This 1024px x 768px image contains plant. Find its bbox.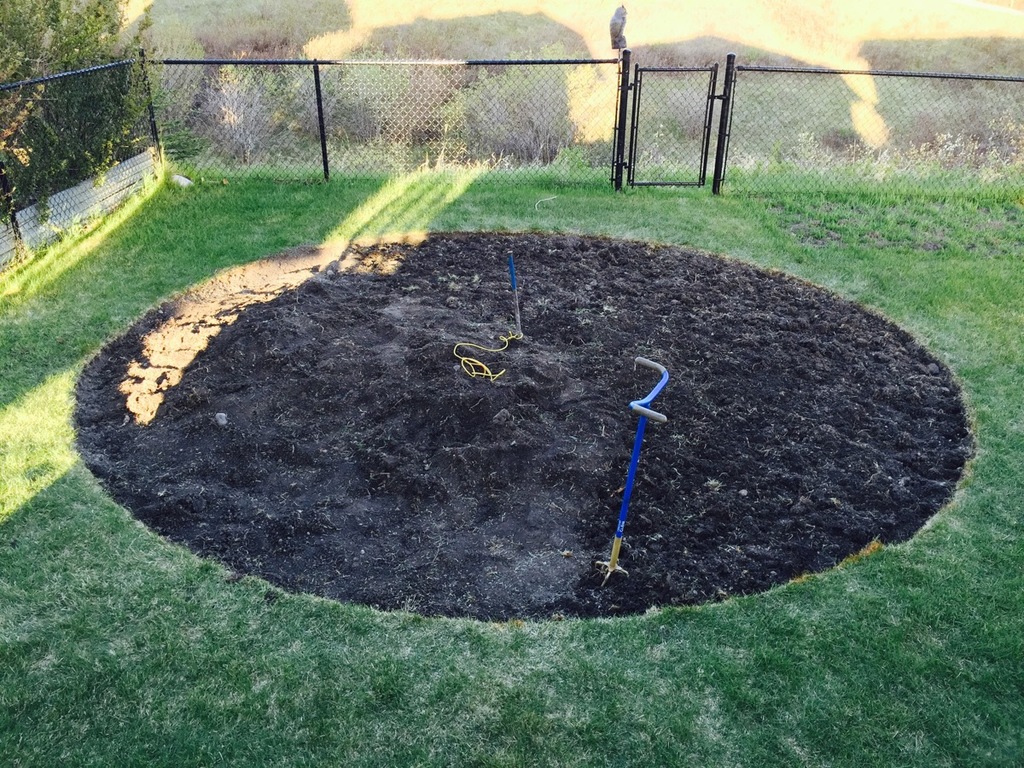
crop(181, 73, 308, 182).
